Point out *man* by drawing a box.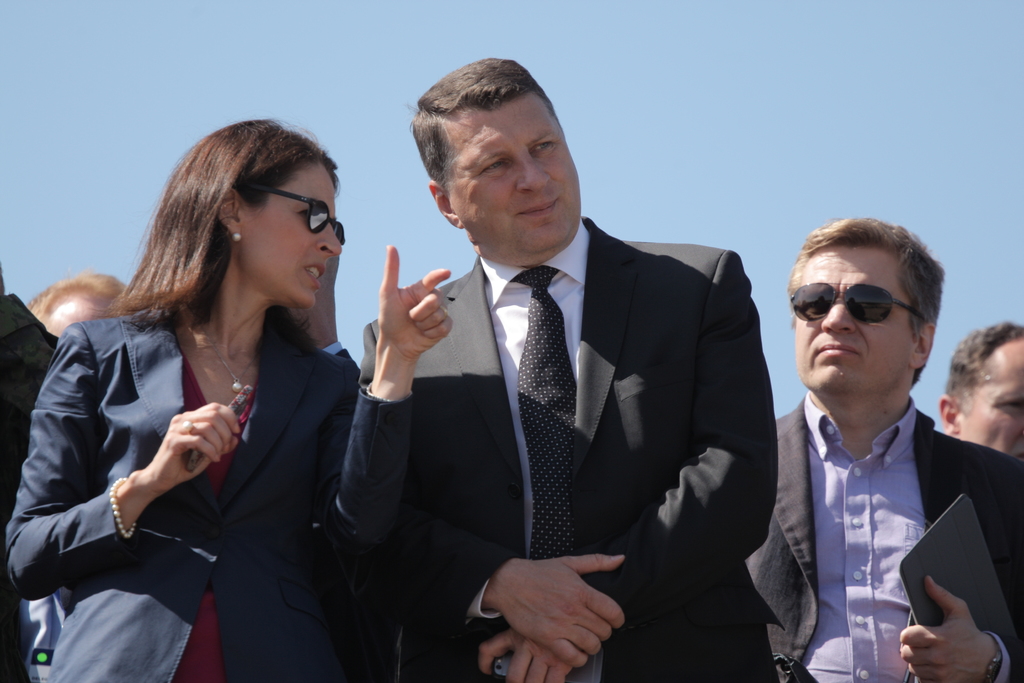
locate(746, 224, 1014, 682).
